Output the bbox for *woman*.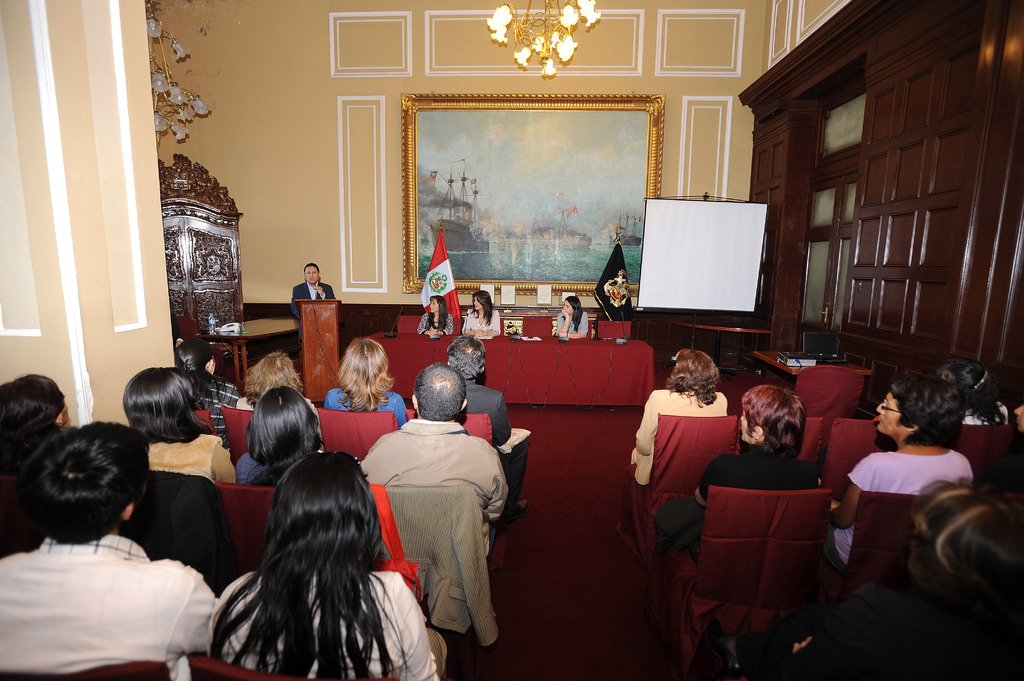
{"x1": 938, "y1": 359, "x2": 1010, "y2": 426}.
